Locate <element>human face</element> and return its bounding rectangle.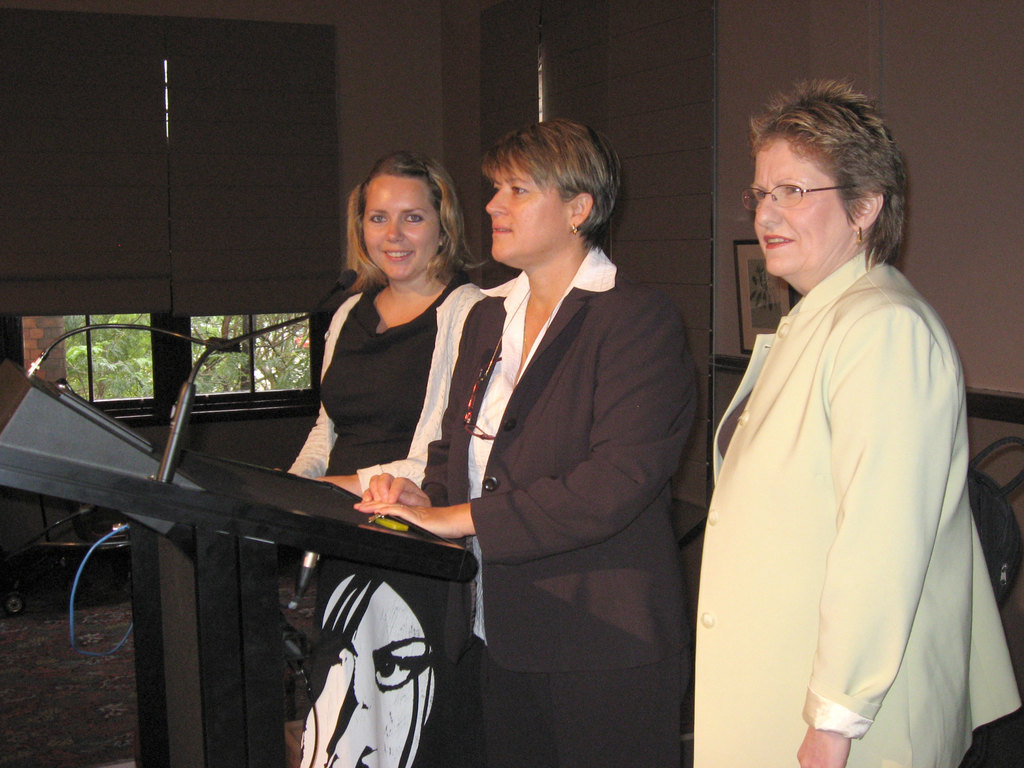
select_region(488, 155, 567, 266).
